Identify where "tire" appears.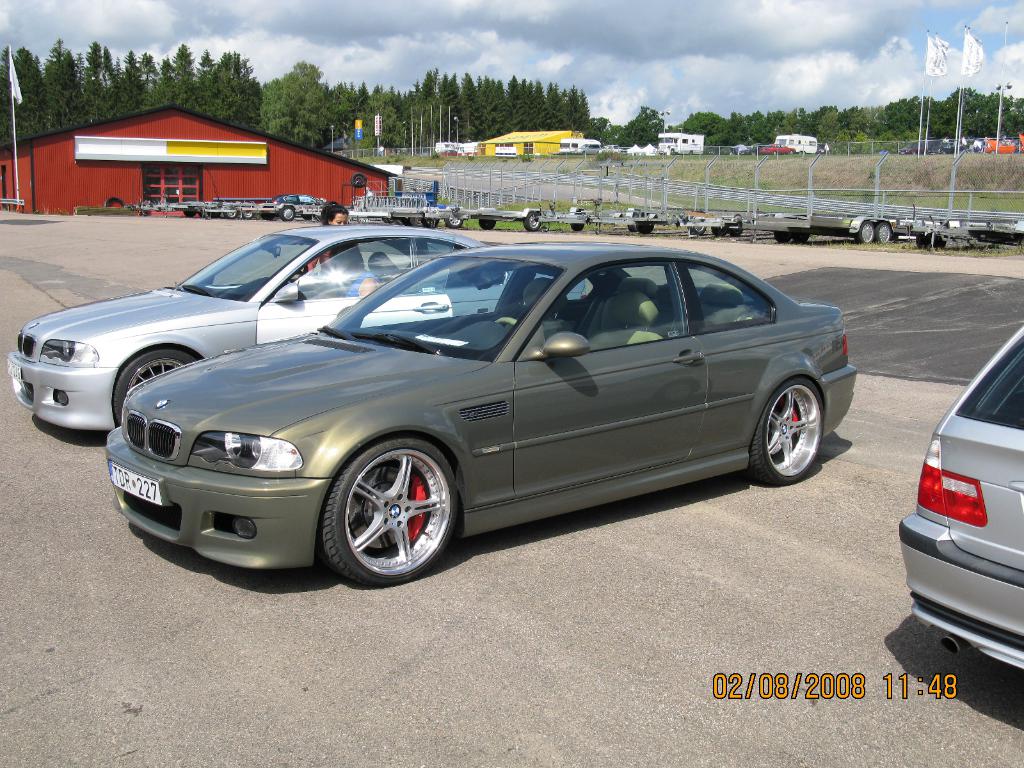
Appears at (x1=628, y1=225, x2=637, y2=233).
